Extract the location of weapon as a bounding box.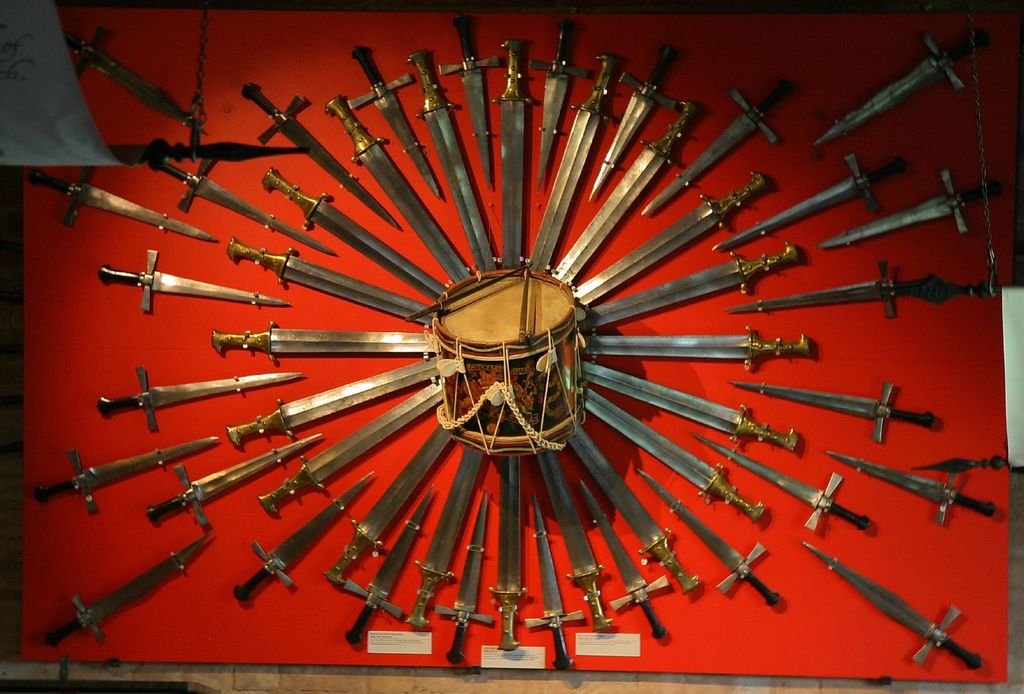
[114, 370, 304, 436].
